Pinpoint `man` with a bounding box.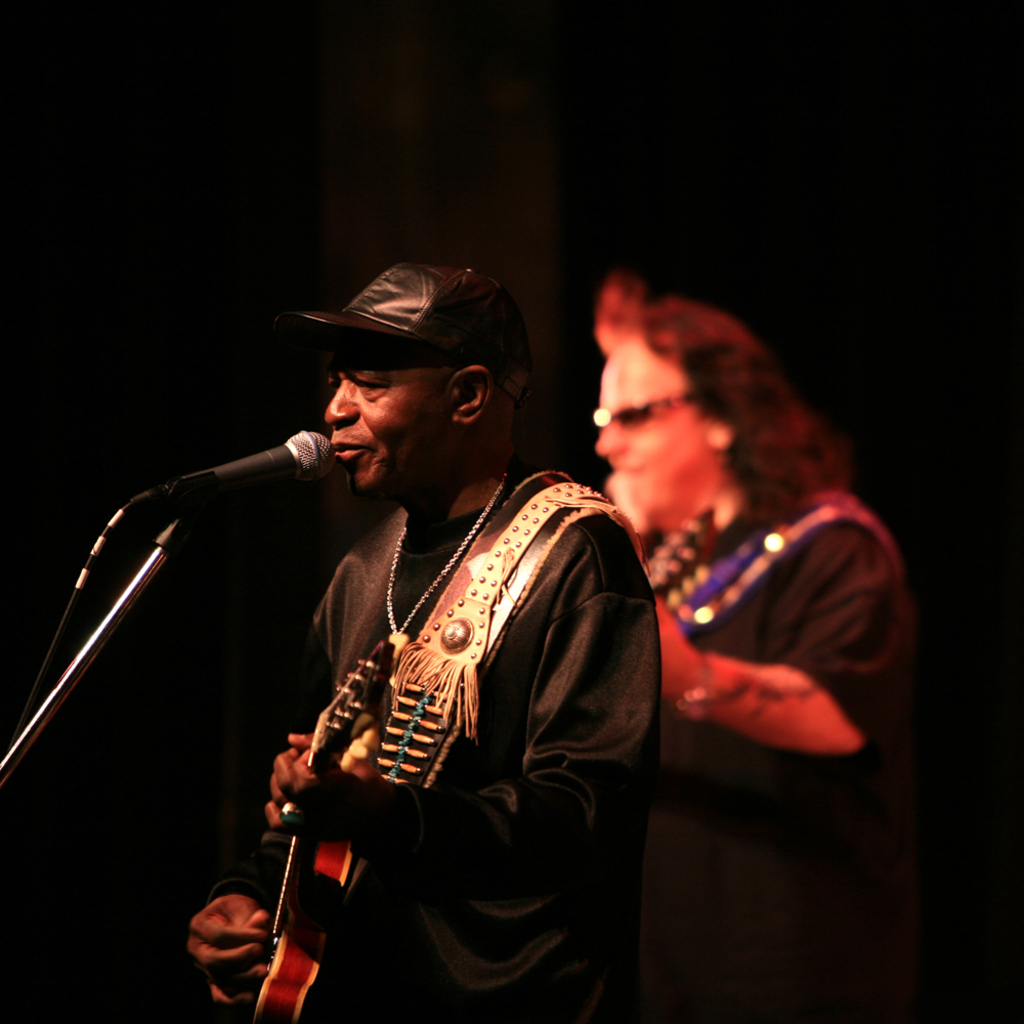
locate(158, 239, 694, 1023).
